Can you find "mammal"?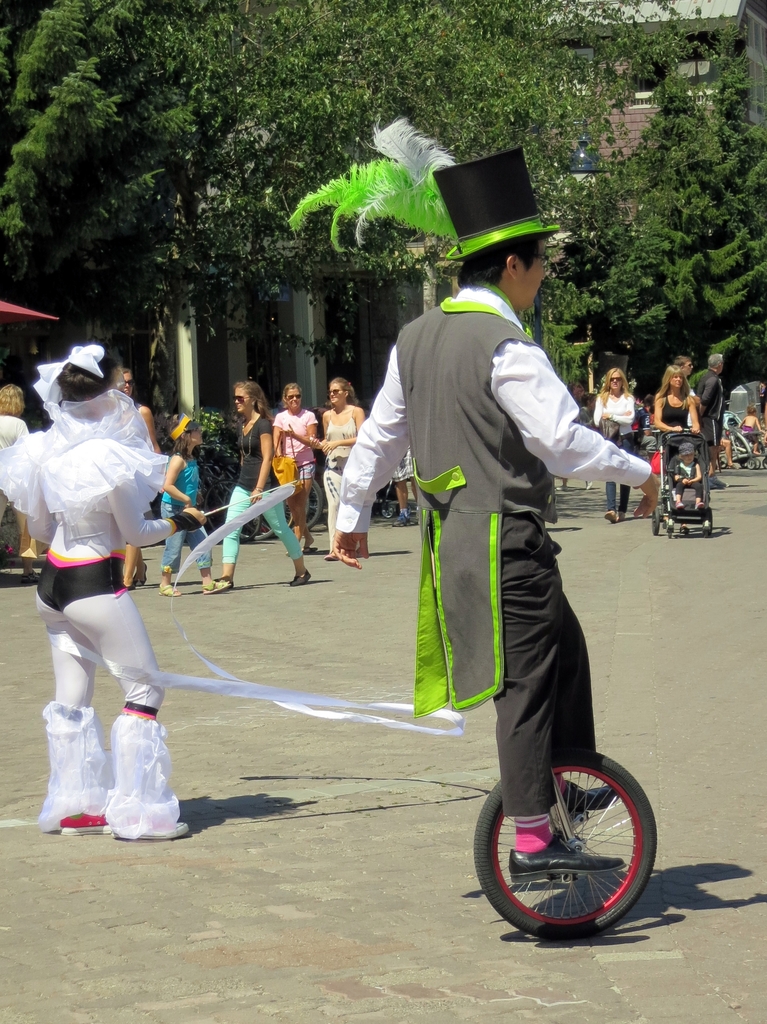
Yes, bounding box: [x1=320, y1=376, x2=368, y2=552].
